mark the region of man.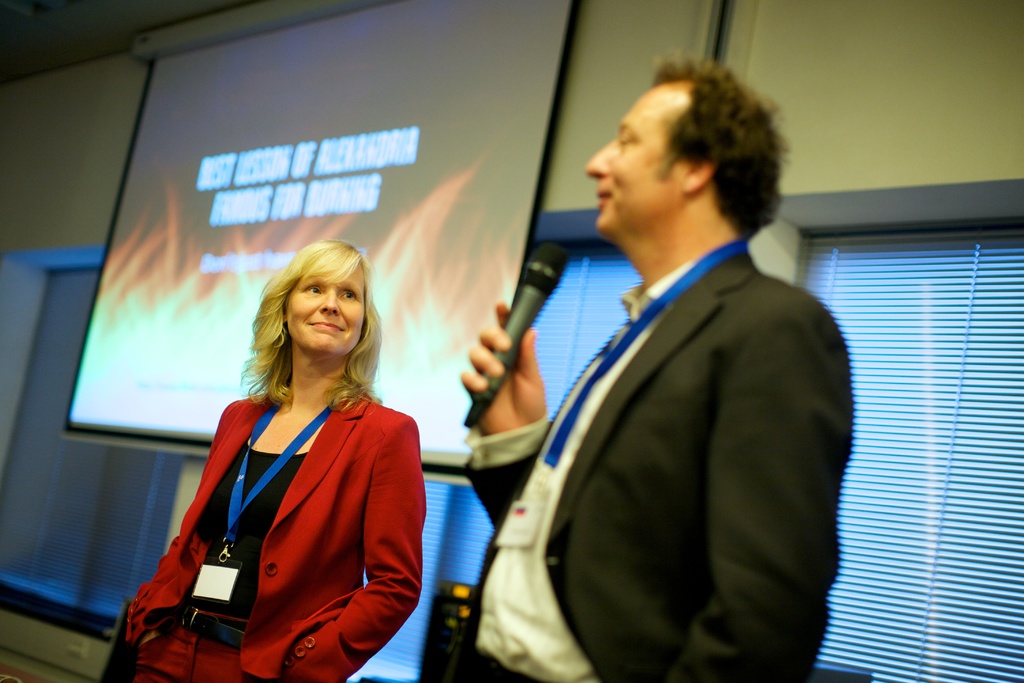
Region: crop(465, 75, 864, 675).
